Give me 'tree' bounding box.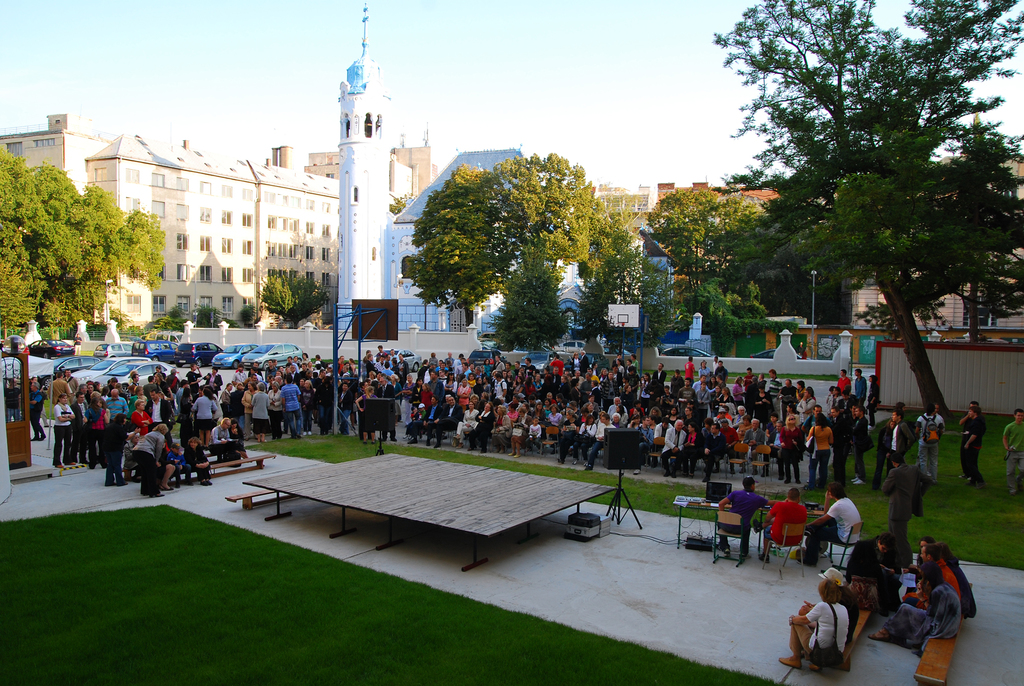
locate(188, 301, 226, 333).
